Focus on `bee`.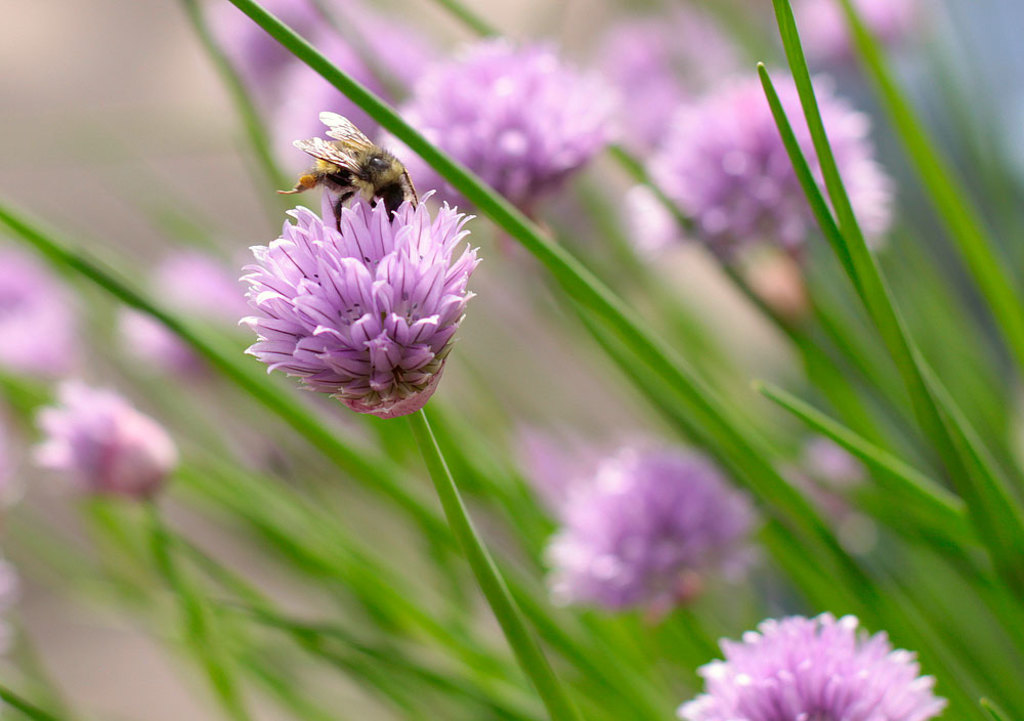
Focused at region(276, 105, 437, 237).
